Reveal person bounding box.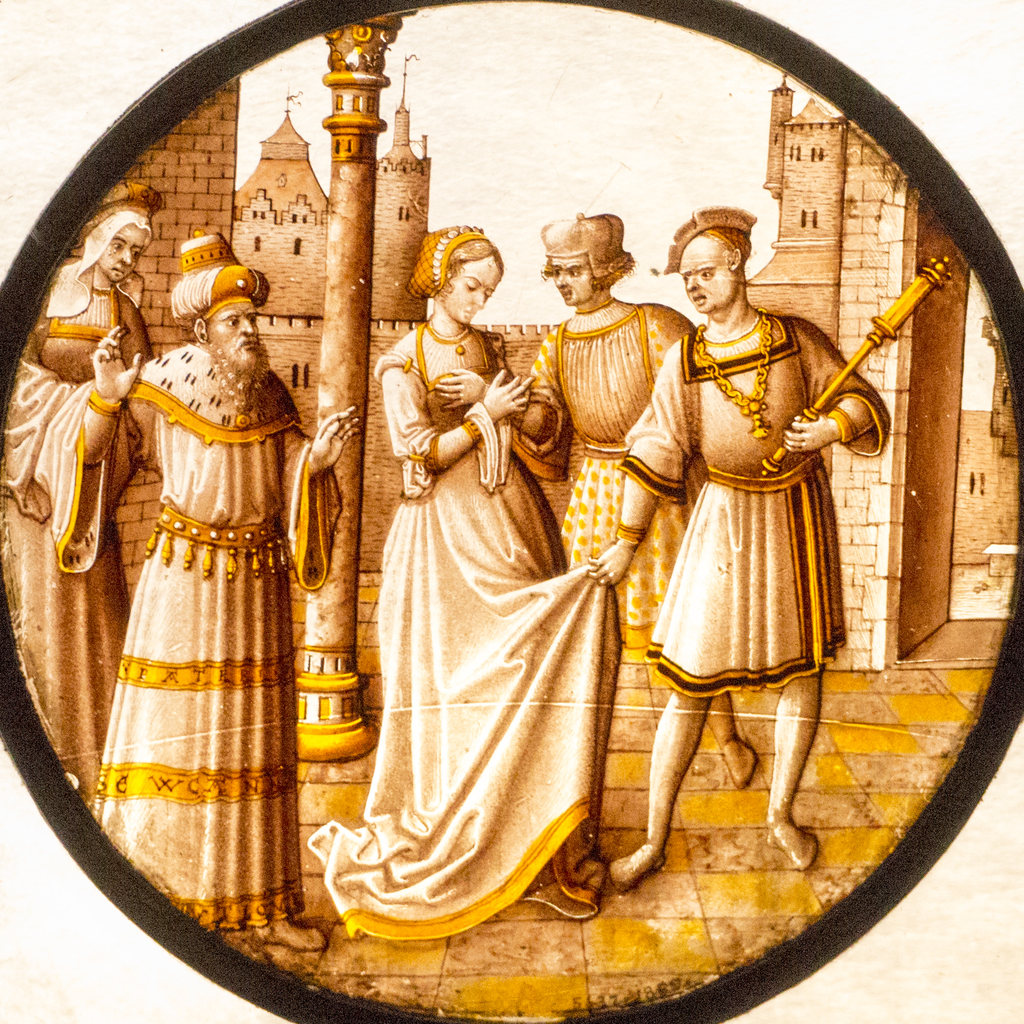
Revealed: box(515, 211, 758, 797).
